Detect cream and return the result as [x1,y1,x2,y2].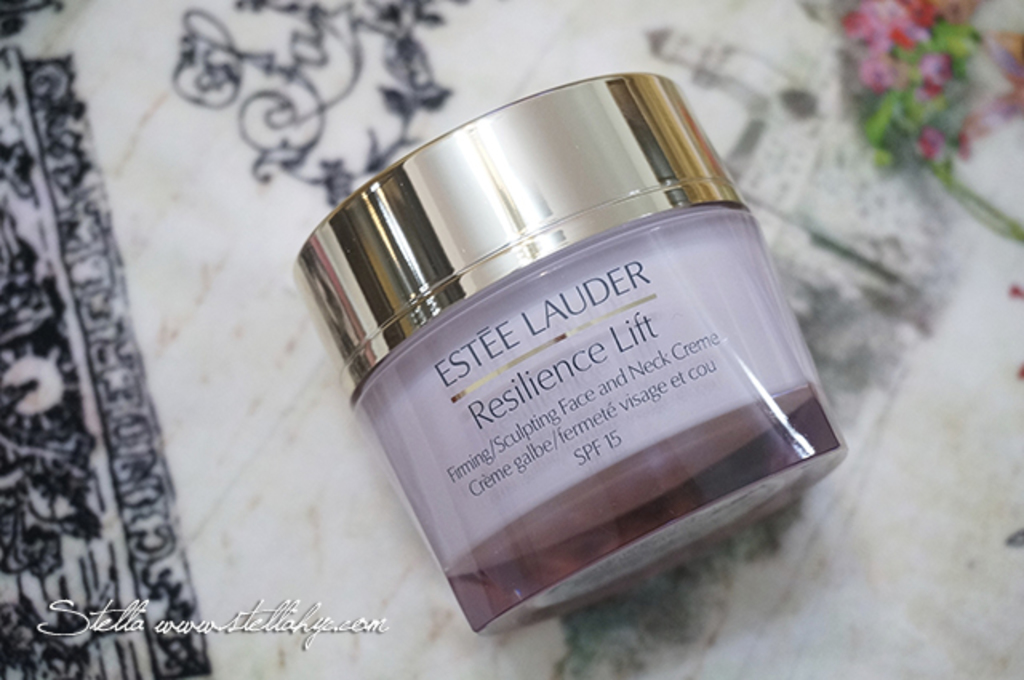
[350,205,822,640].
